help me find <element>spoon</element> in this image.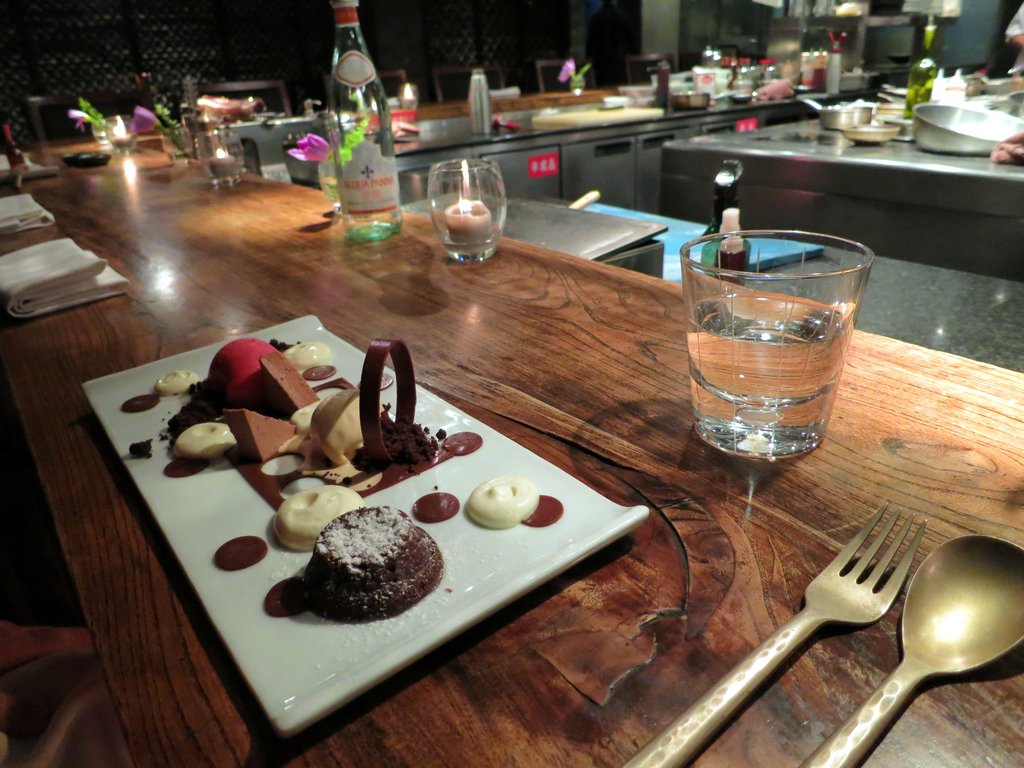
Found it: select_region(796, 534, 1023, 767).
